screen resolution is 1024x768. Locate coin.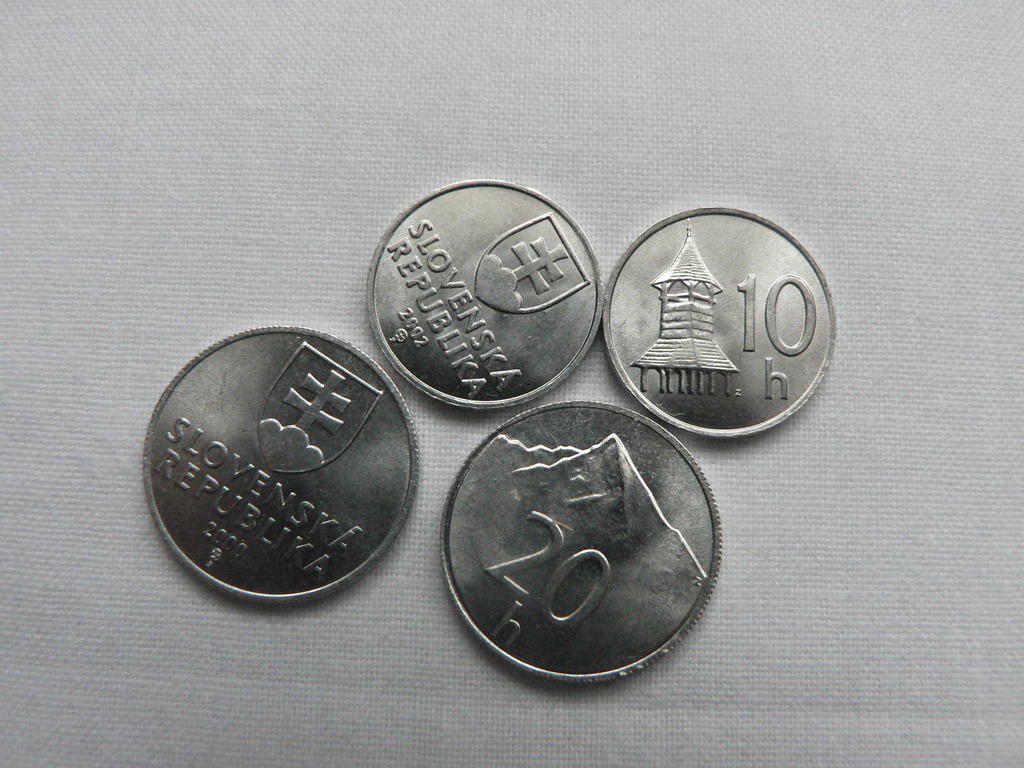
bbox(600, 202, 839, 440).
